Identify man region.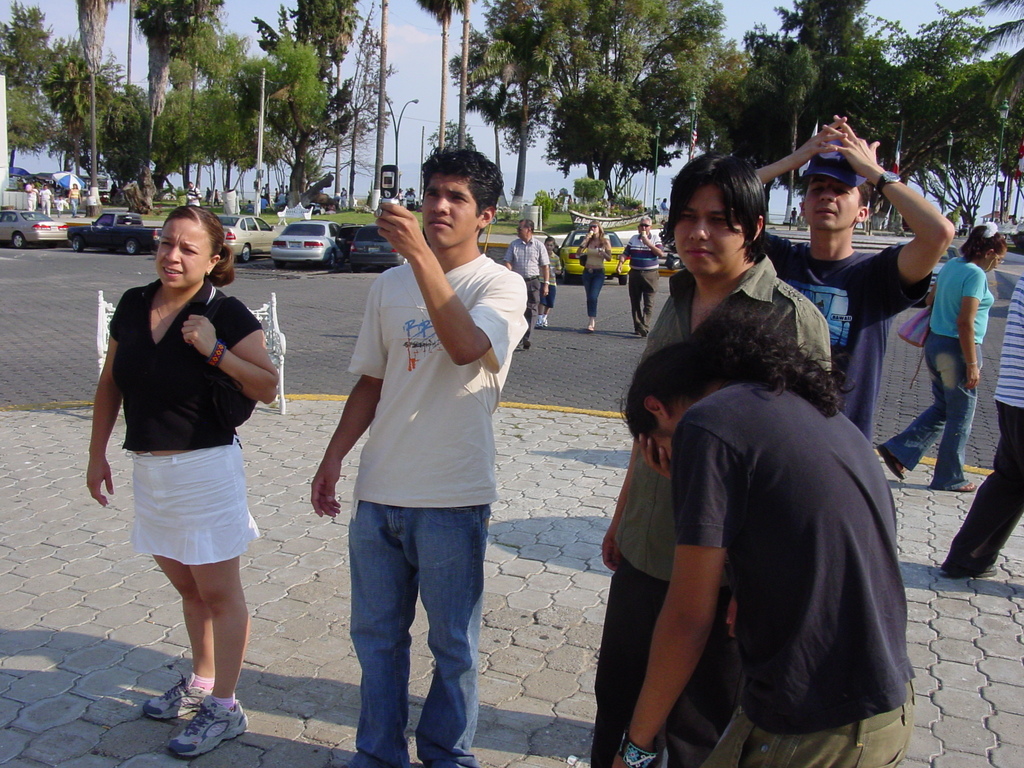
Region: [507,220,550,347].
